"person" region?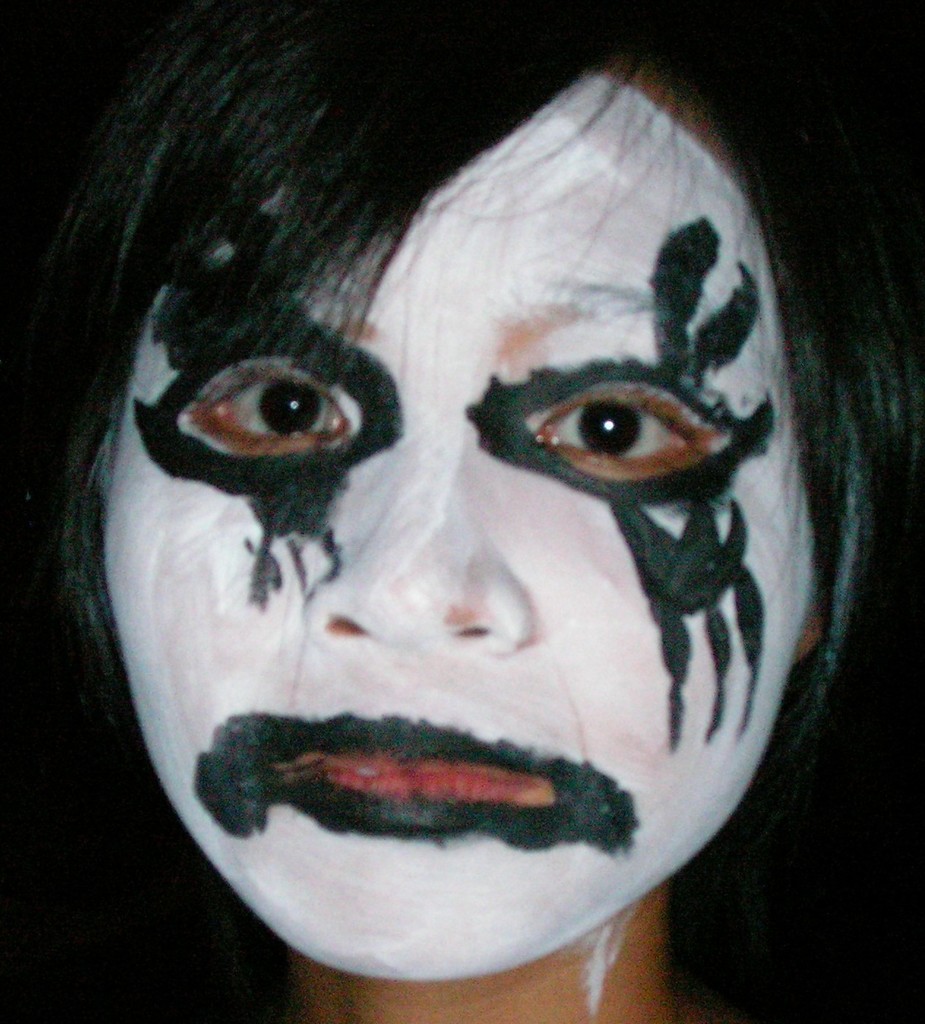
left=0, top=0, right=924, bottom=1023
